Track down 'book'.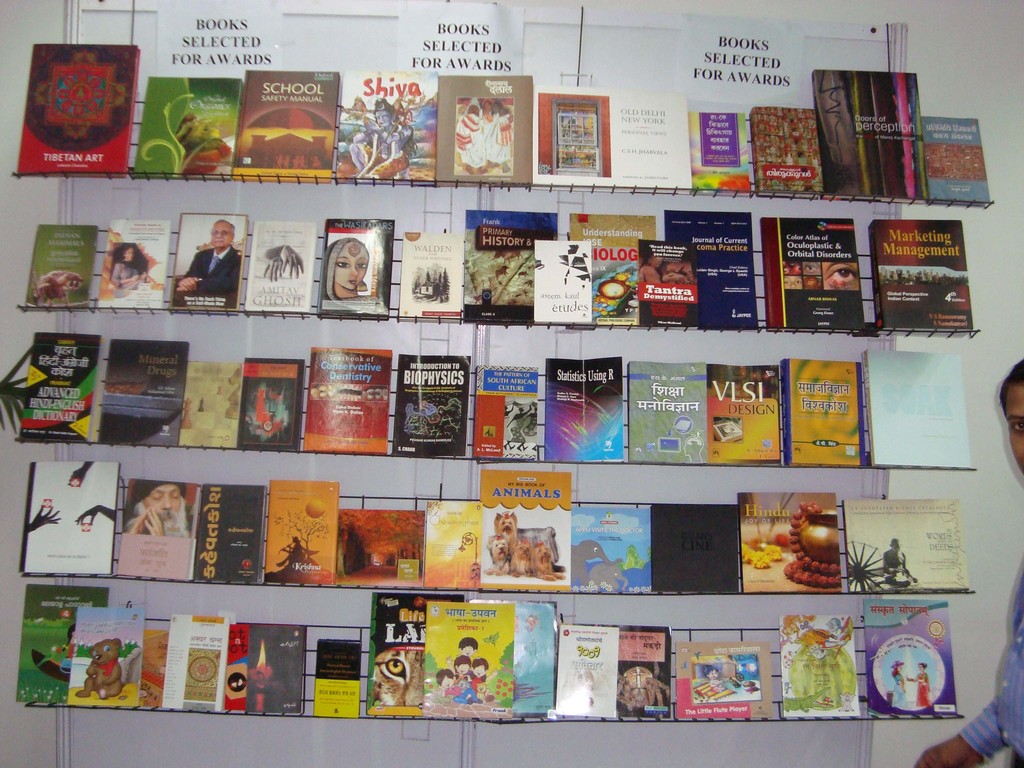
Tracked to bbox=(311, 641, 365, 717).
